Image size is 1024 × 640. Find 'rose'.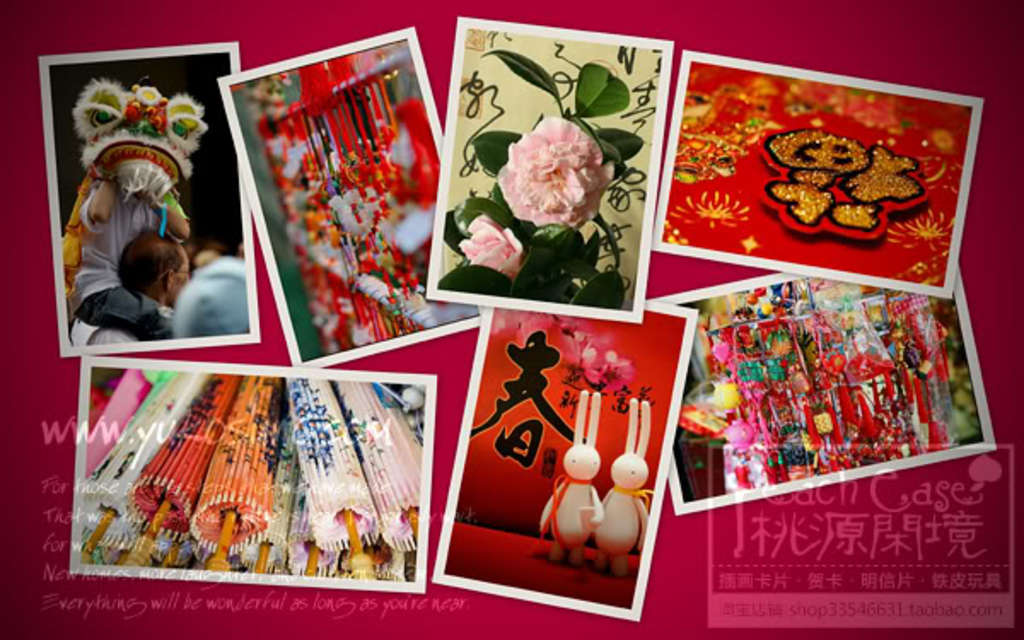
crop(456, 215, 521, 278).
